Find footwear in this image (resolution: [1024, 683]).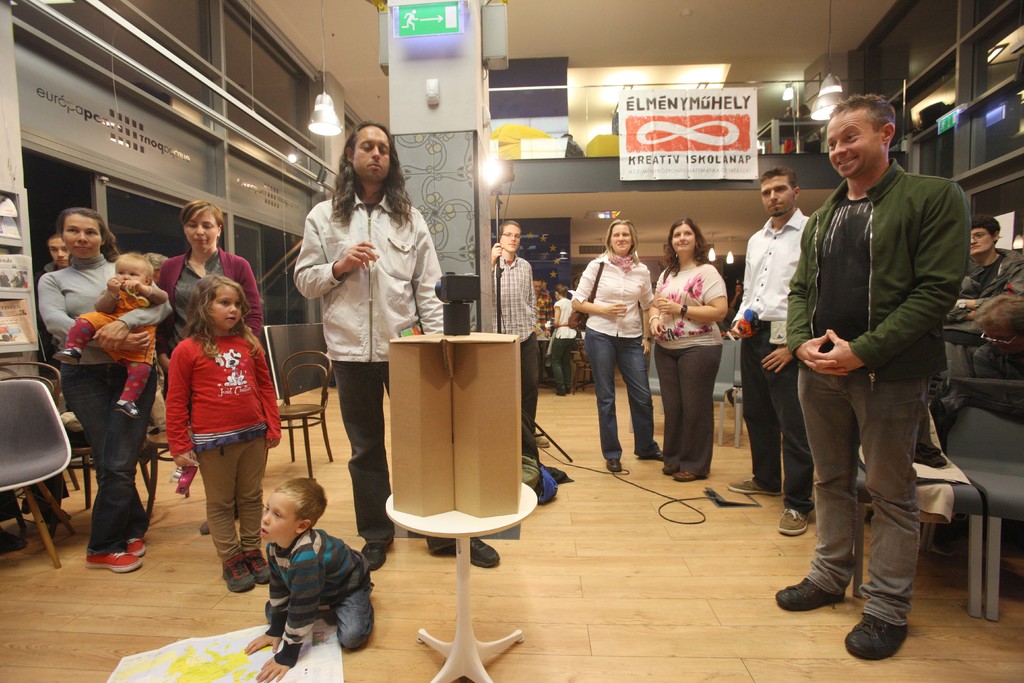
(x1=200, y1=517, x2=213, y2=534).
